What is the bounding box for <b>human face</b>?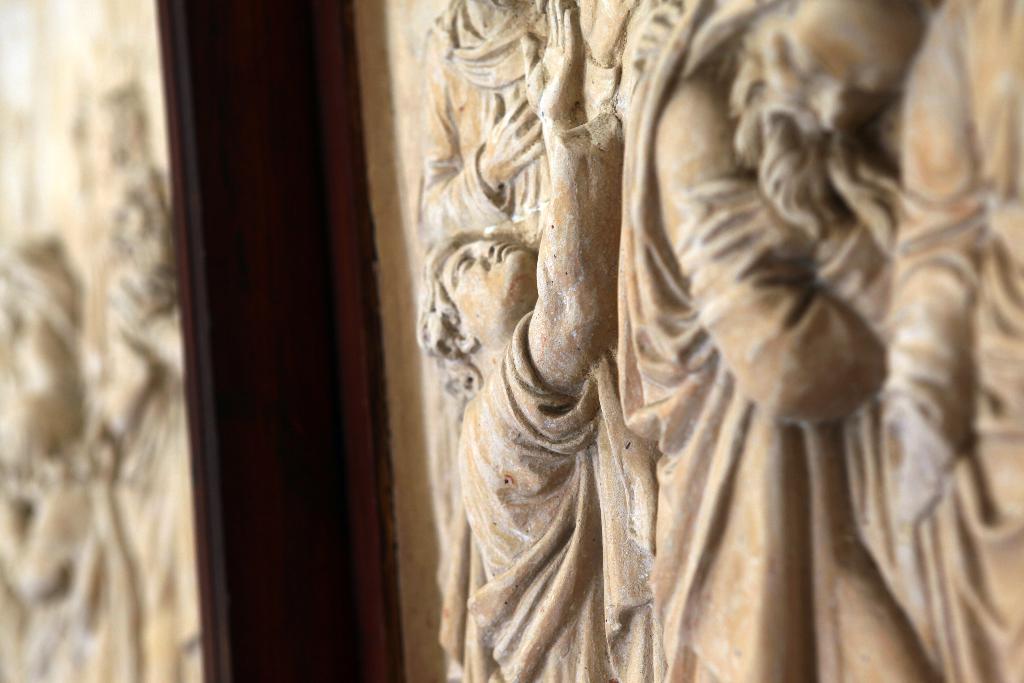
(436, 243, 530, 341).
